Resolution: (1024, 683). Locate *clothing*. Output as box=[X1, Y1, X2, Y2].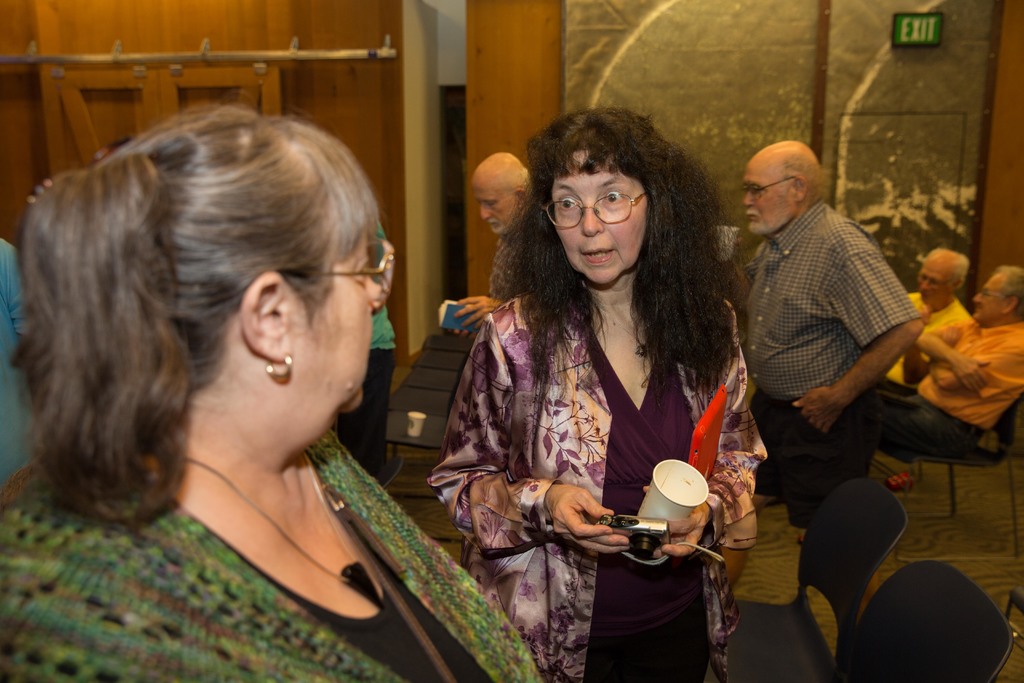
box=[472, 287, 778, 659].
